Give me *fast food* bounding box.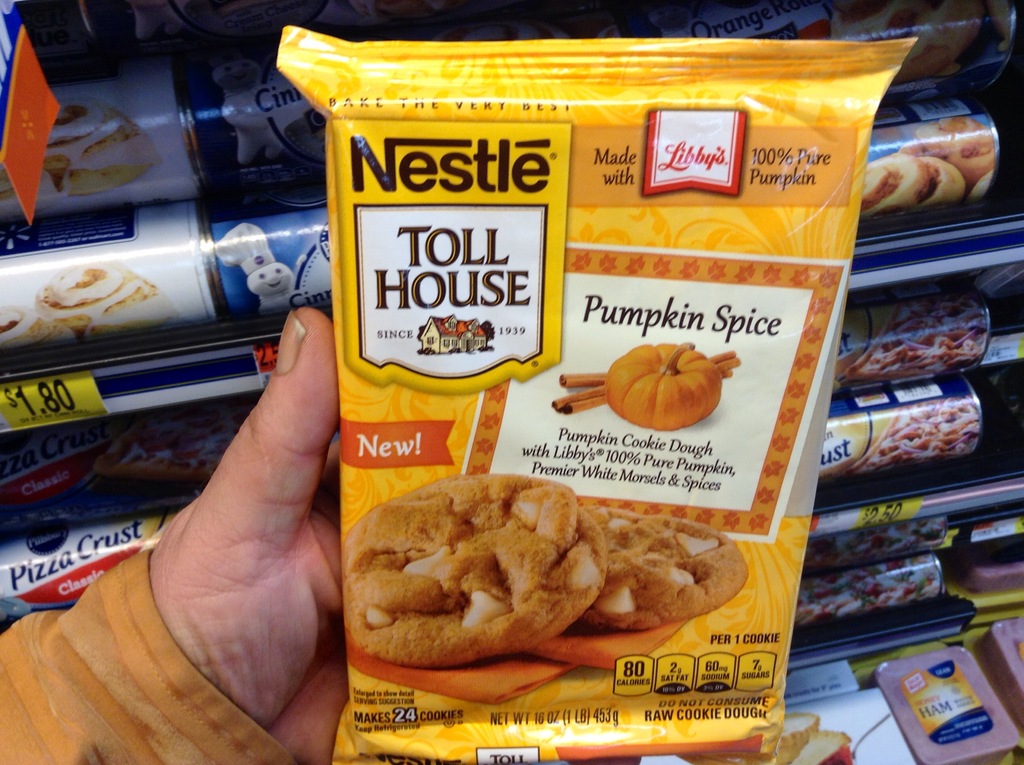
(0,300,74,352).
